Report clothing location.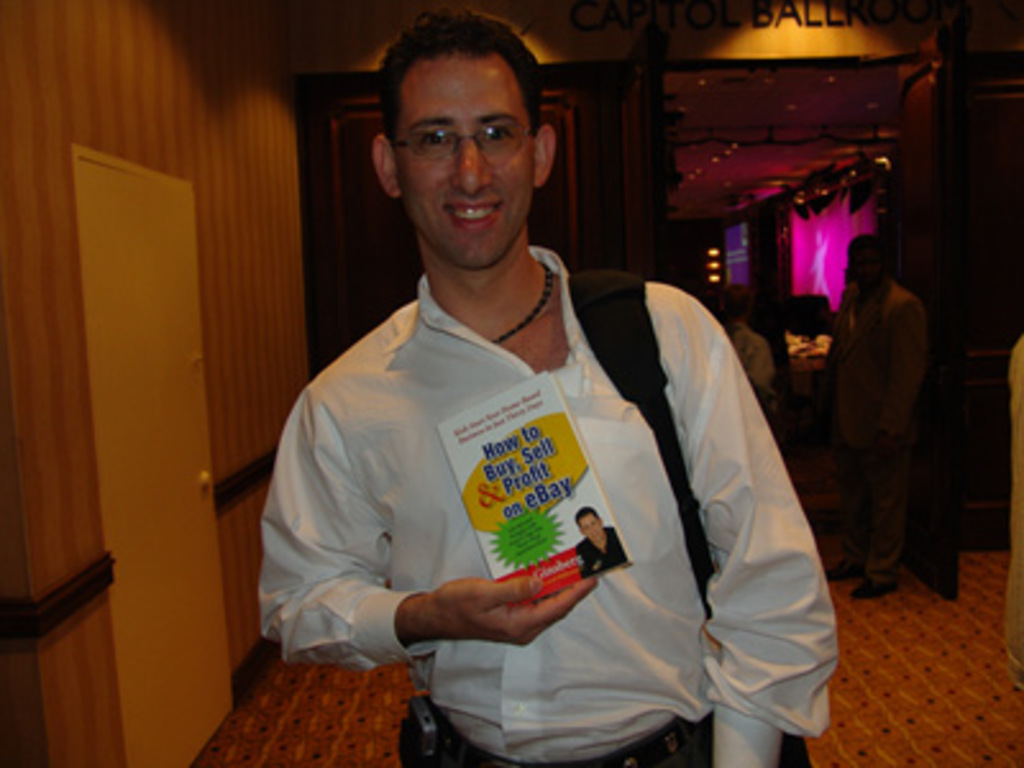
Report: x1=573, y1=522, x2=637, y2=586.
